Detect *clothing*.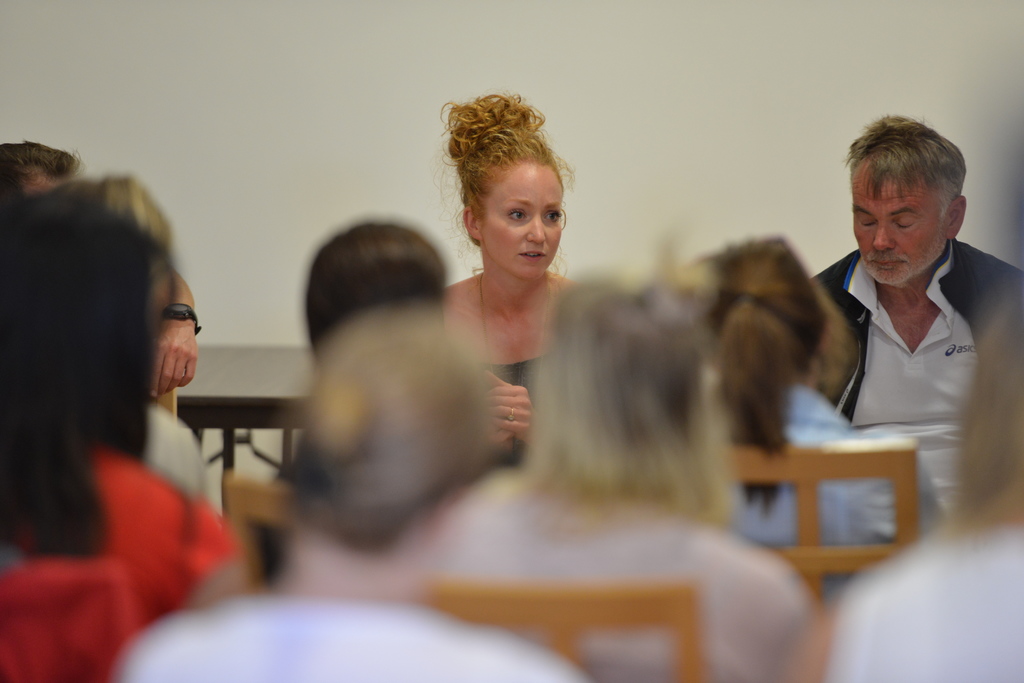
Detected at [412,471,828,682].
